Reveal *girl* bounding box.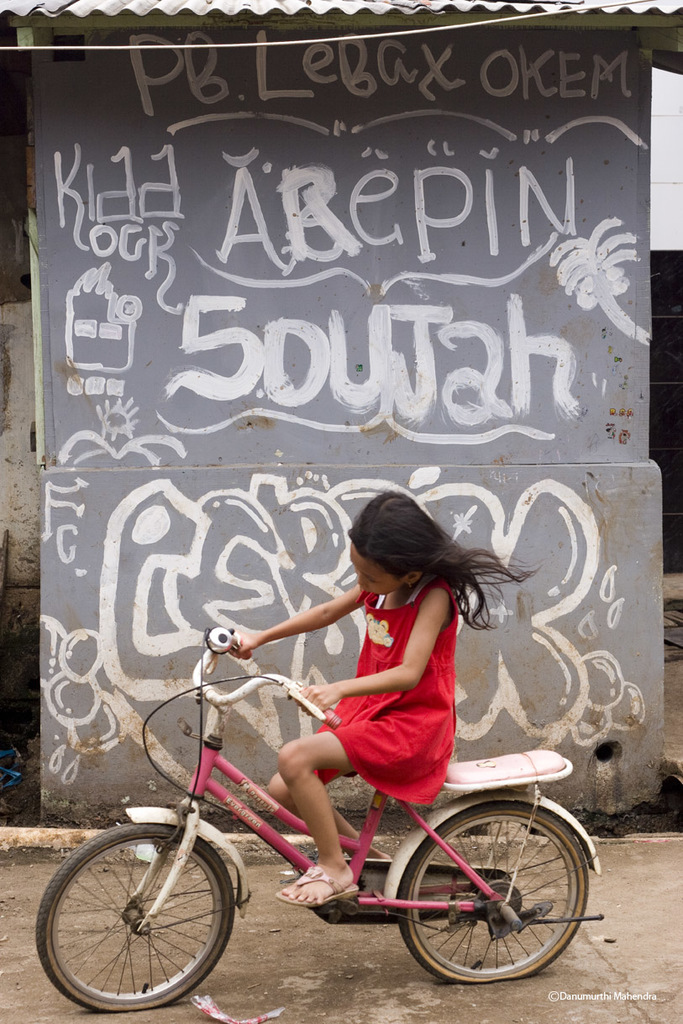
Revealed: 222/487/537/914.
